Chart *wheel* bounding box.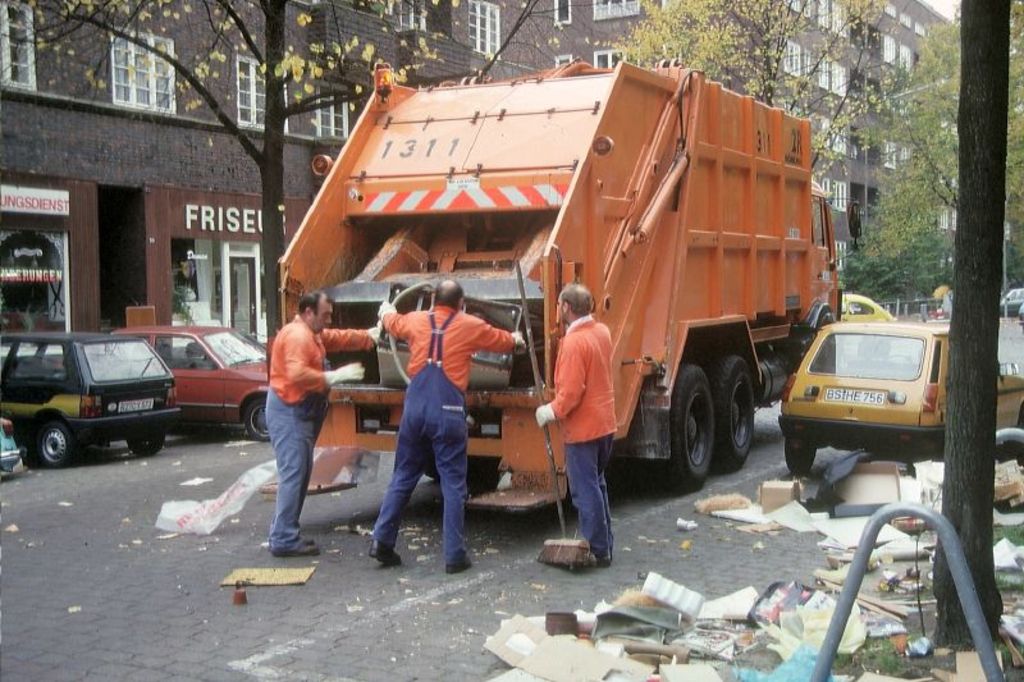
Charted: (x1=37, y1=424, x2=81, y2=470).
